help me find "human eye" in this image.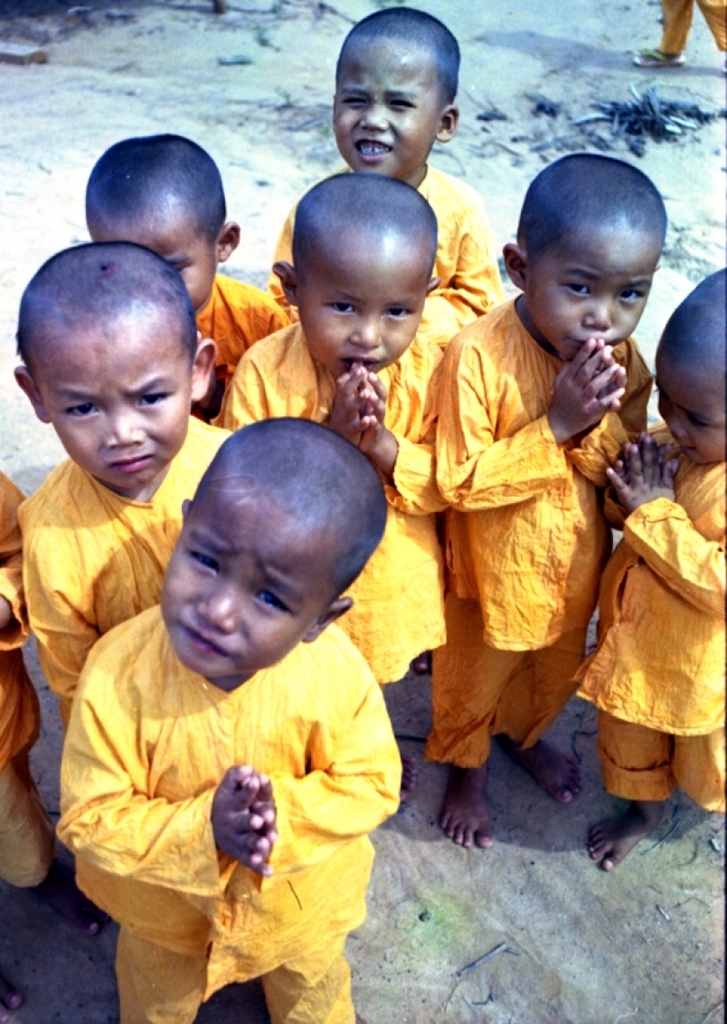
Found it: (x1=55, y1=399, x2=105, y2=425).
